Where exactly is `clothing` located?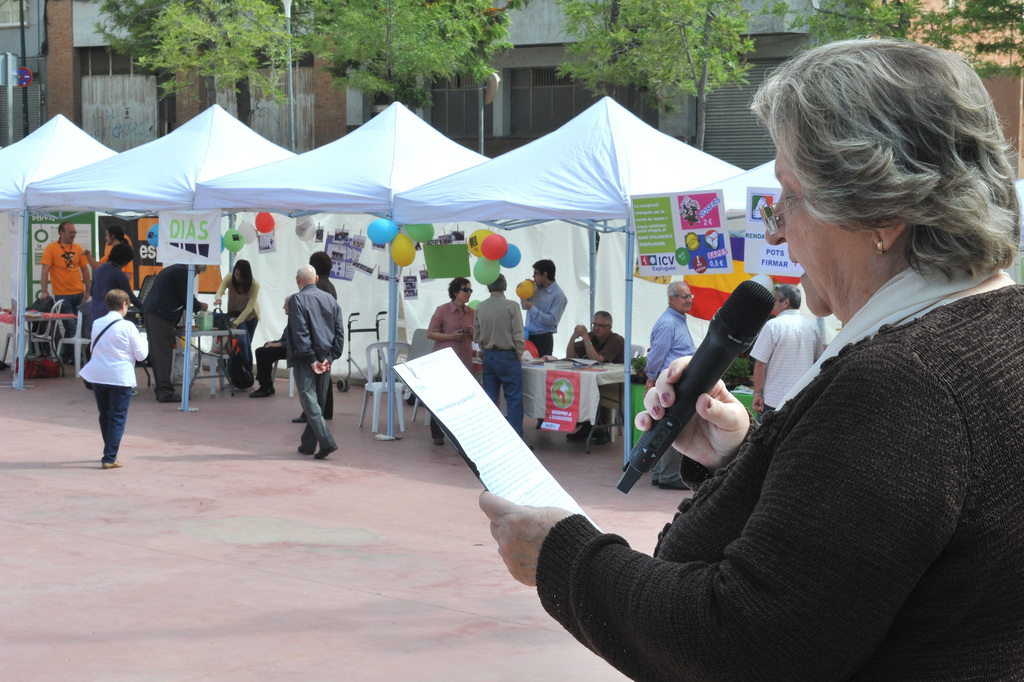
Its bounding box is (left=145, top=311, right=175, bottom=399).
